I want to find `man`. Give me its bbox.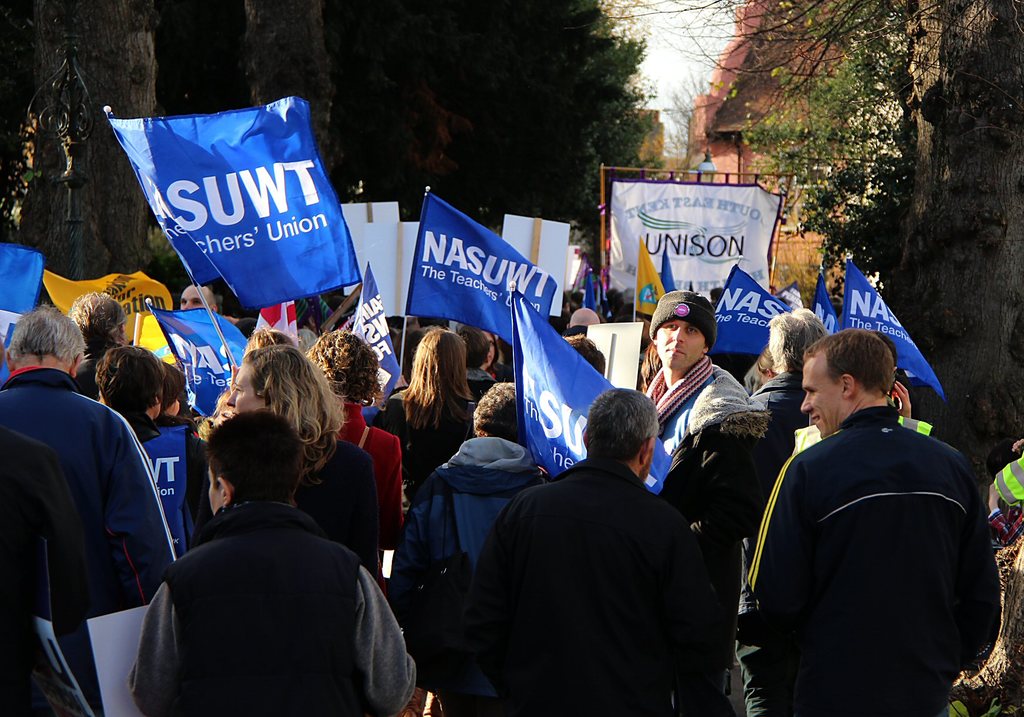
pyautogui.locateOnScreen(644, 289, 761, 458).
